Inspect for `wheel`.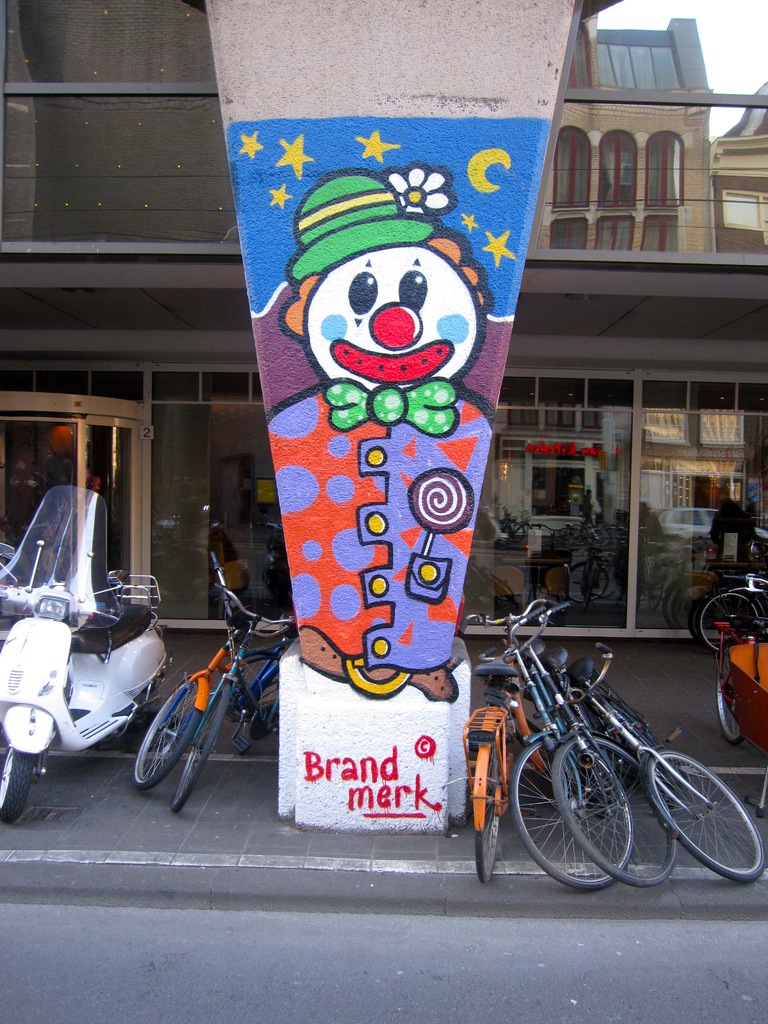
Inspection: <region>173, 698, 230, 815</region>.
